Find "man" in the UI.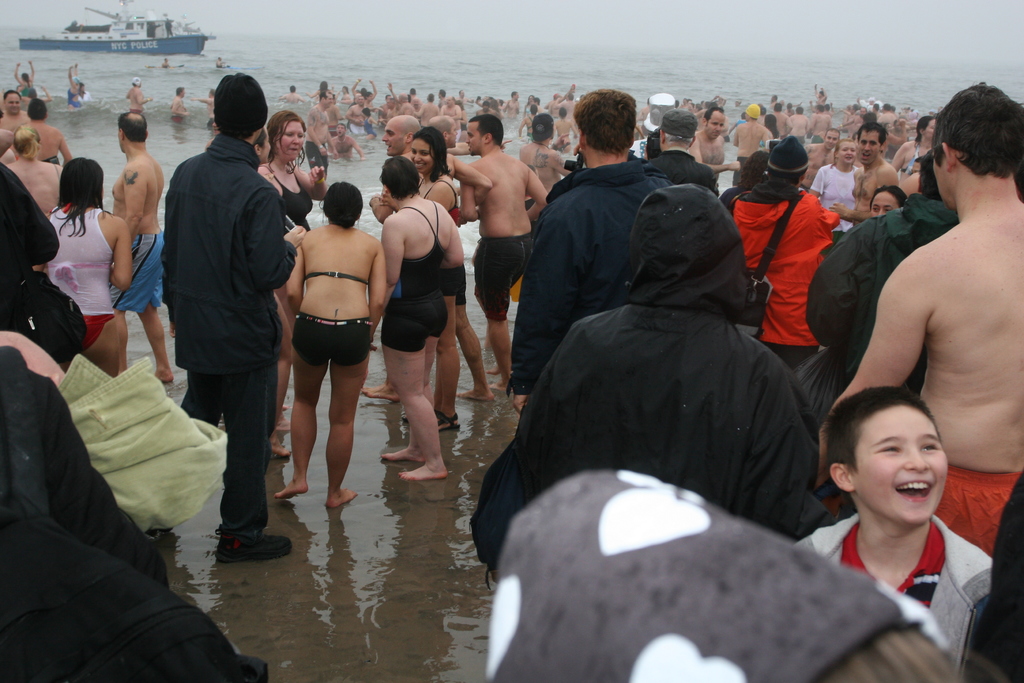
UI element at bbox(282, 84, 303, 106).
